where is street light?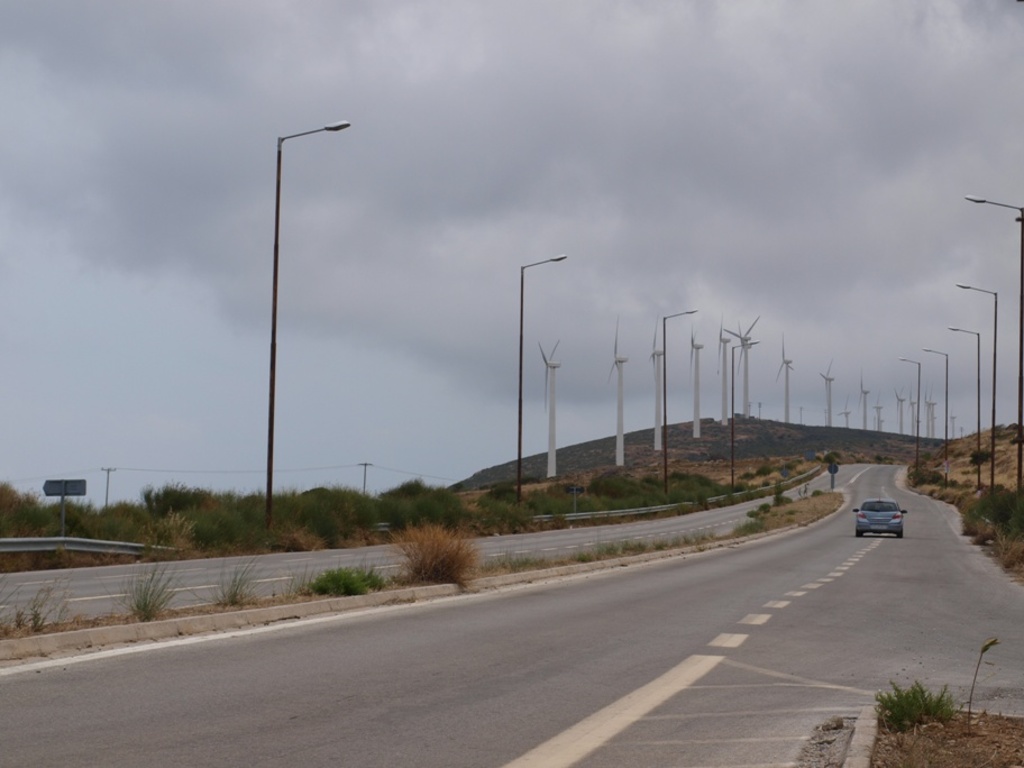
(x1=262, y1=111, x2=357, y2=536).
